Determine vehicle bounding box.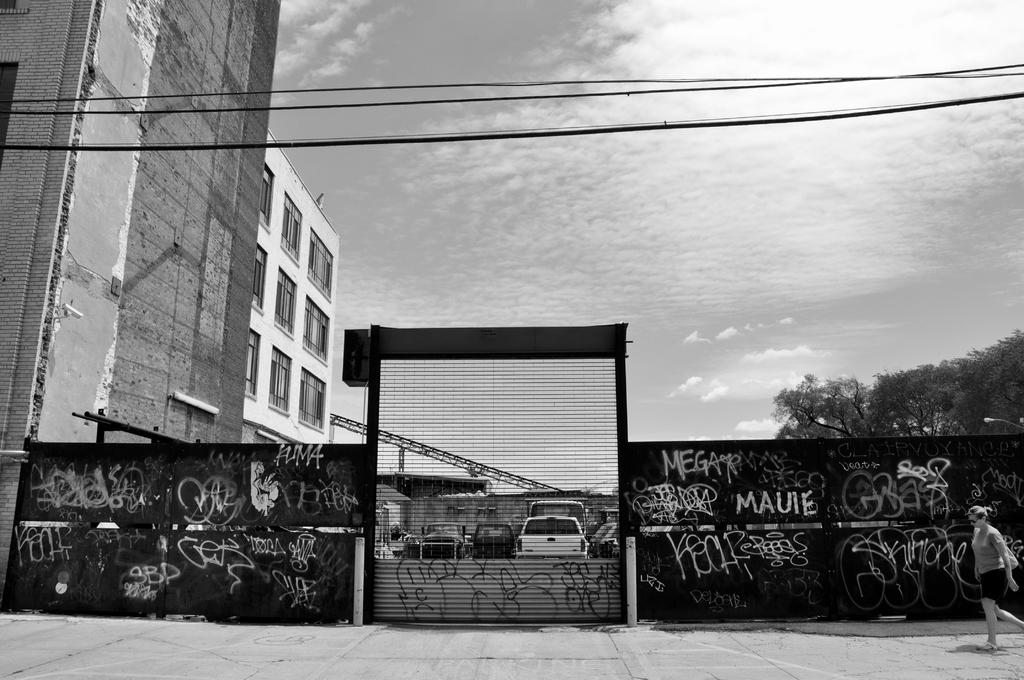
Determined: {"left": 512, "top": 515, "right": 589, "bottom": 557}.
